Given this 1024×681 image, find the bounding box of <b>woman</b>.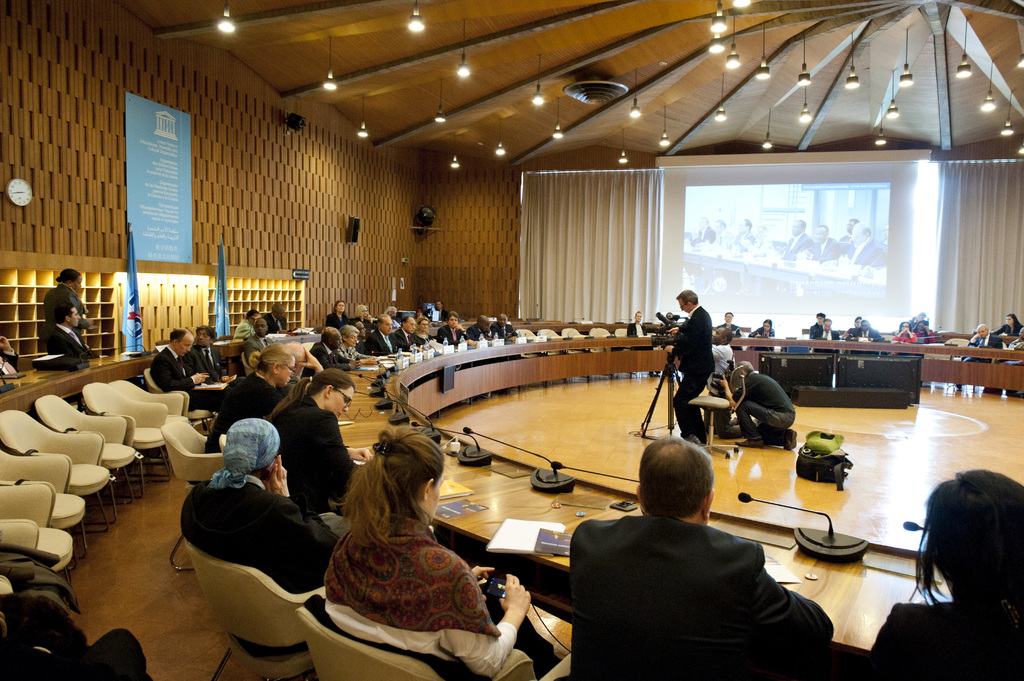
(x1=866, y1=462, x2=1023, y2=680).
